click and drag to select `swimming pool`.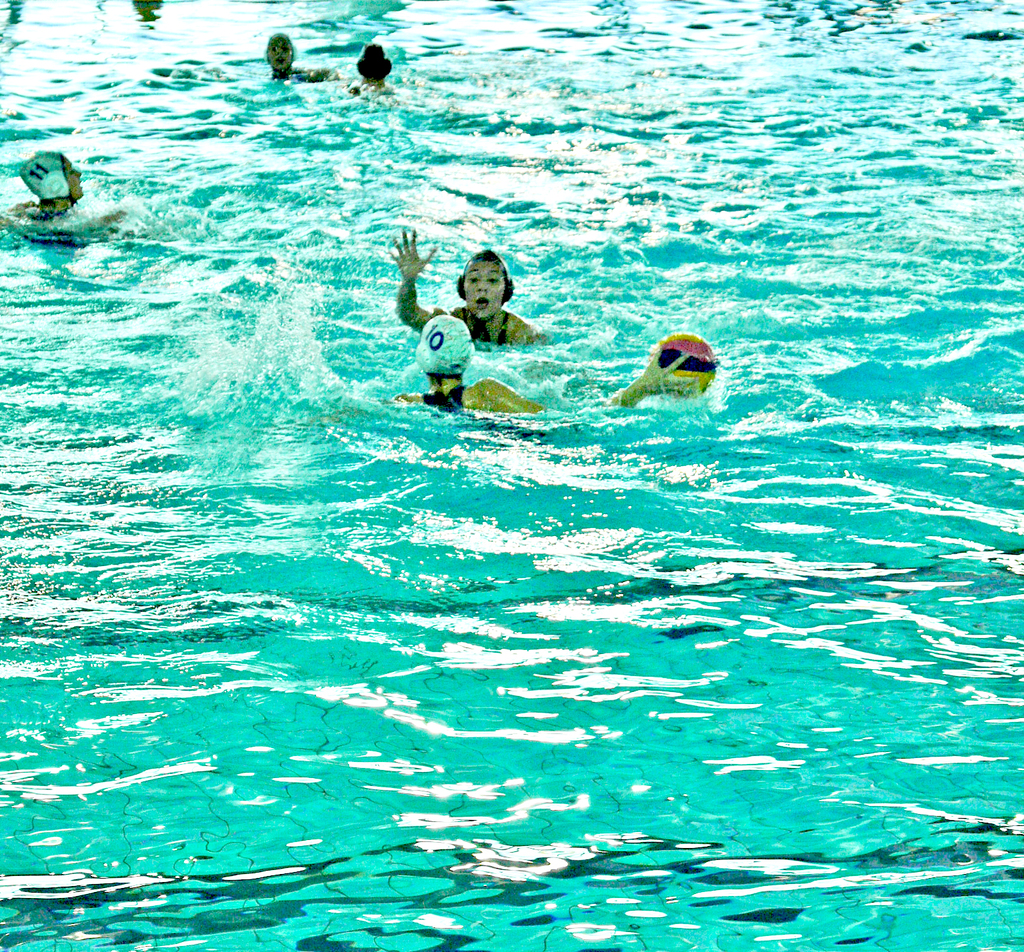
Selection: 0, 0, 1023, 951.
